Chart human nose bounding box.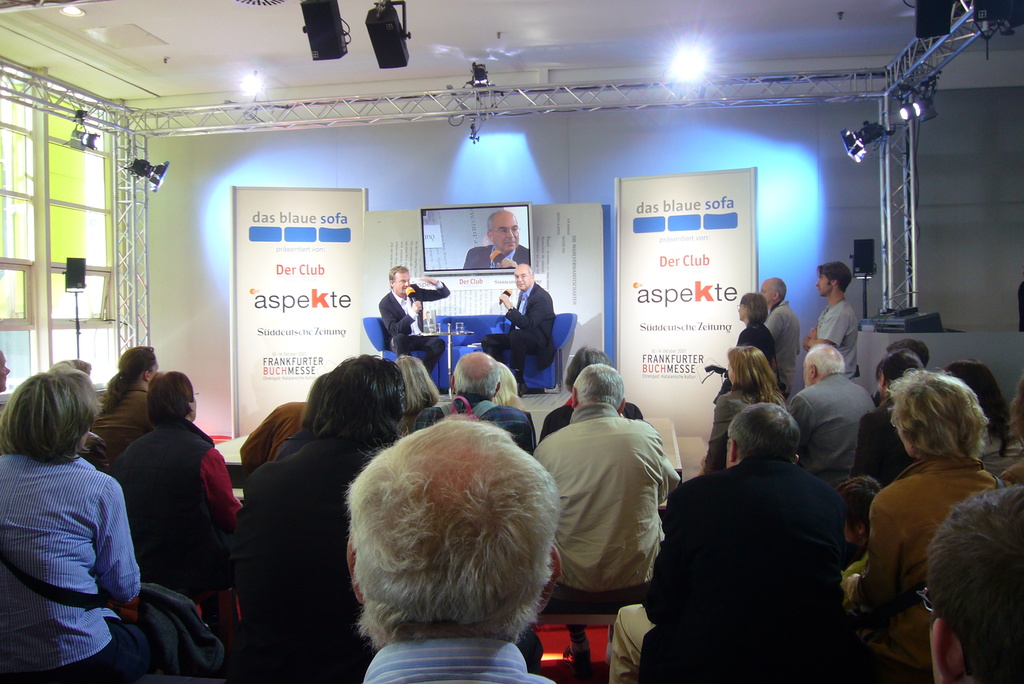
Charted: <bbox>816, 279, 820, 288</bbox>.
